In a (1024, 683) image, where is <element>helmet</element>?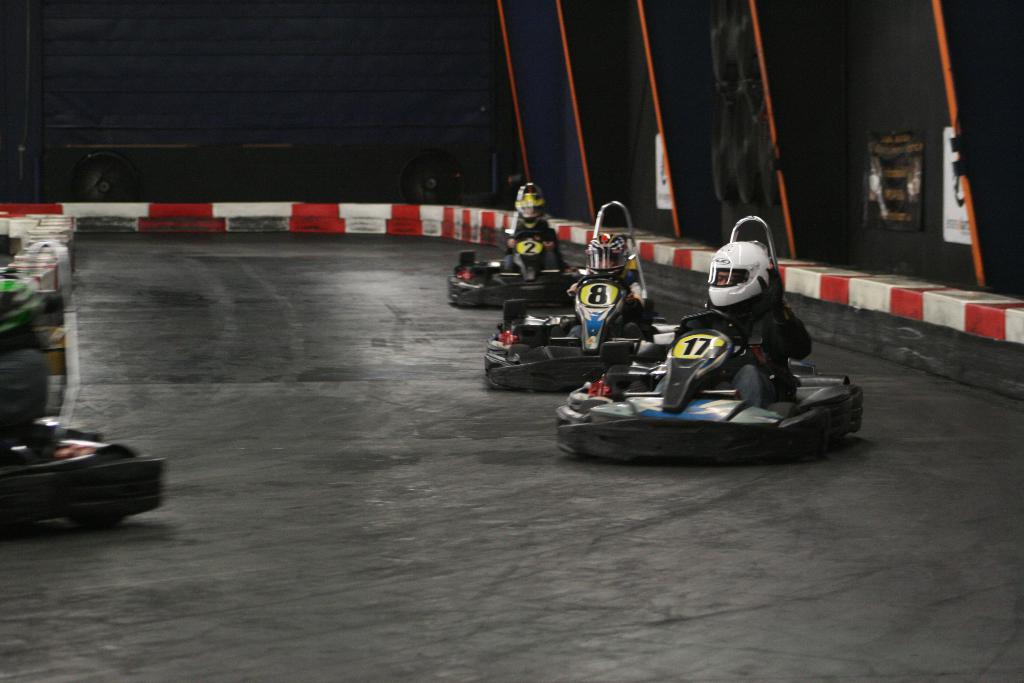
[518,192,545,226].
